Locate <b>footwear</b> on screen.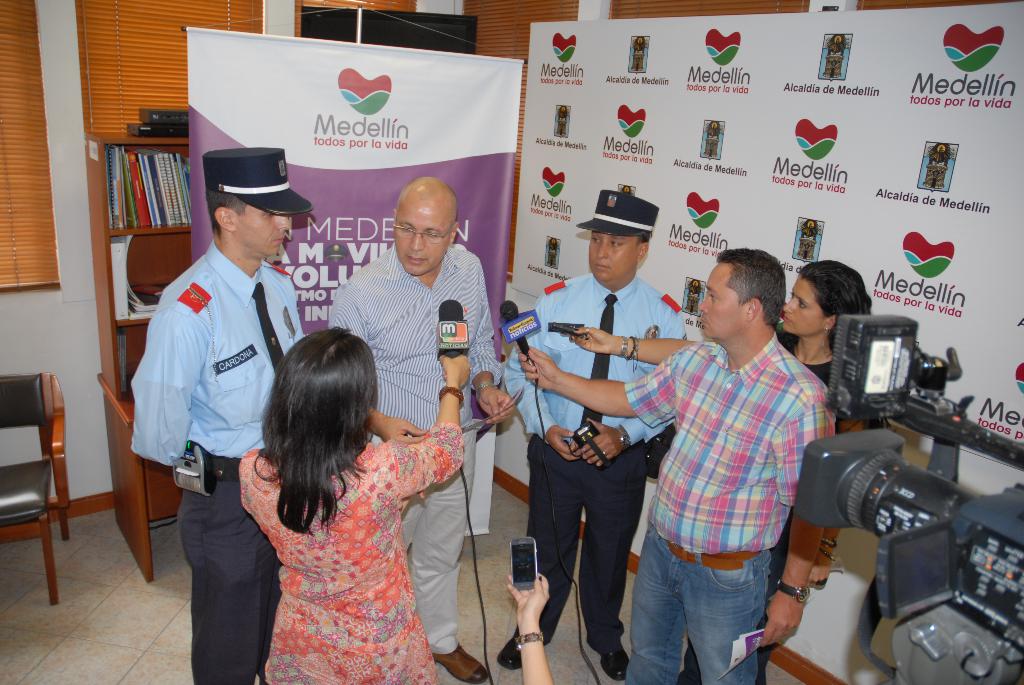
On screen at [x1=430, y1=641, x2=492, y2=684].
